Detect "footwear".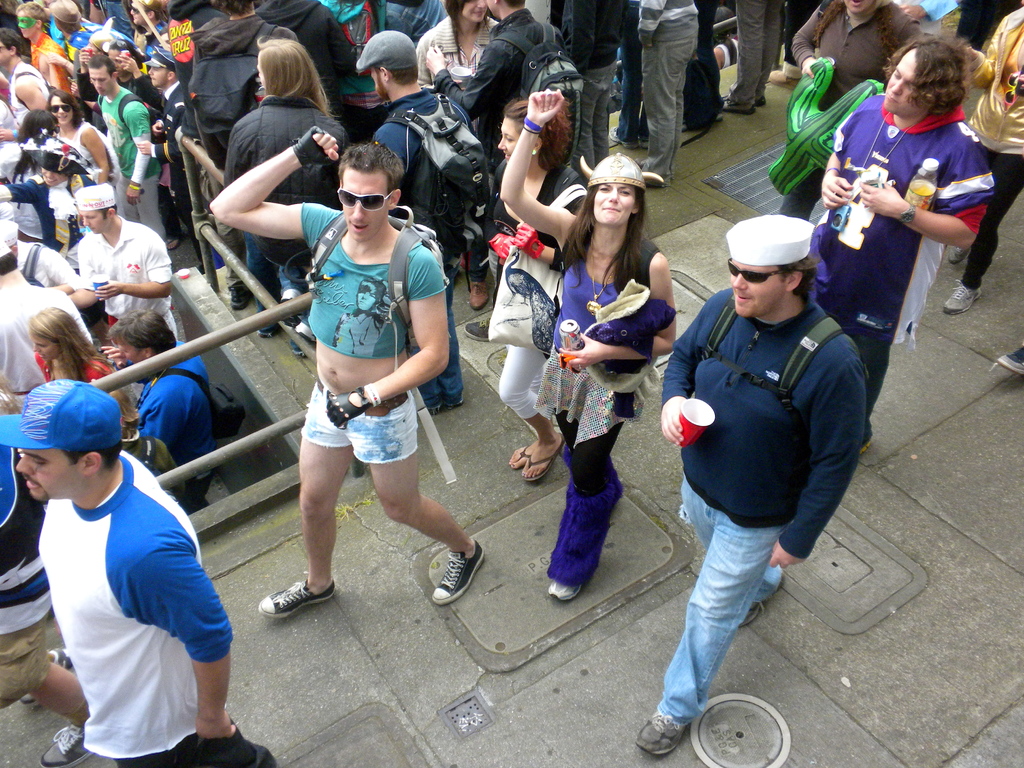
Detected at x1=418 y1=535 x2=484 y2=621.
